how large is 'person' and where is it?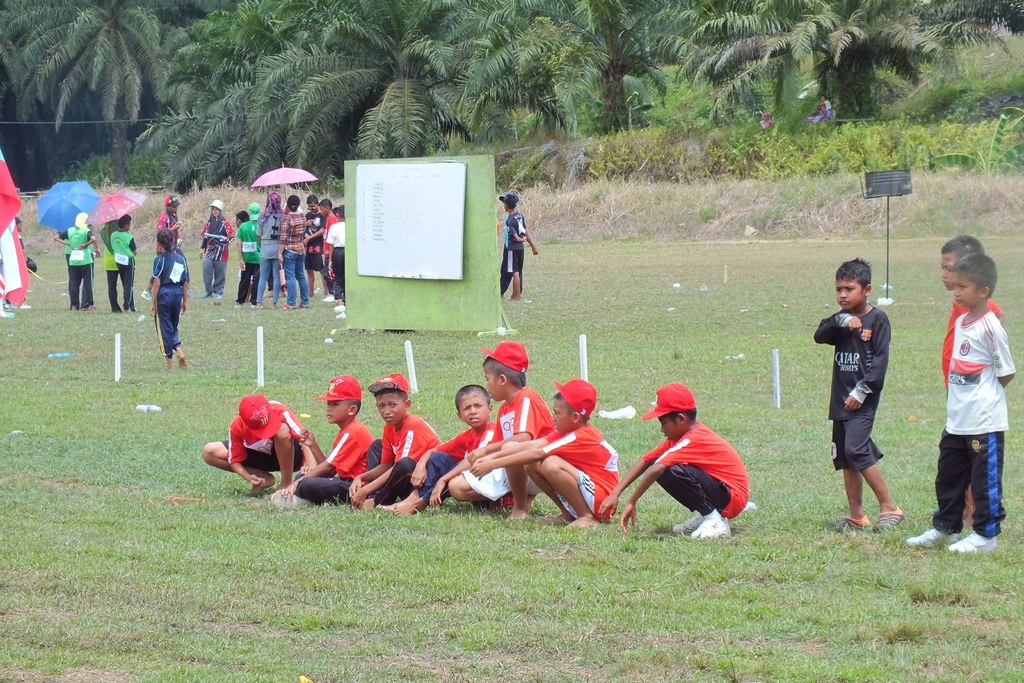
Bounding box: locate(140, 192, 186, 299).
